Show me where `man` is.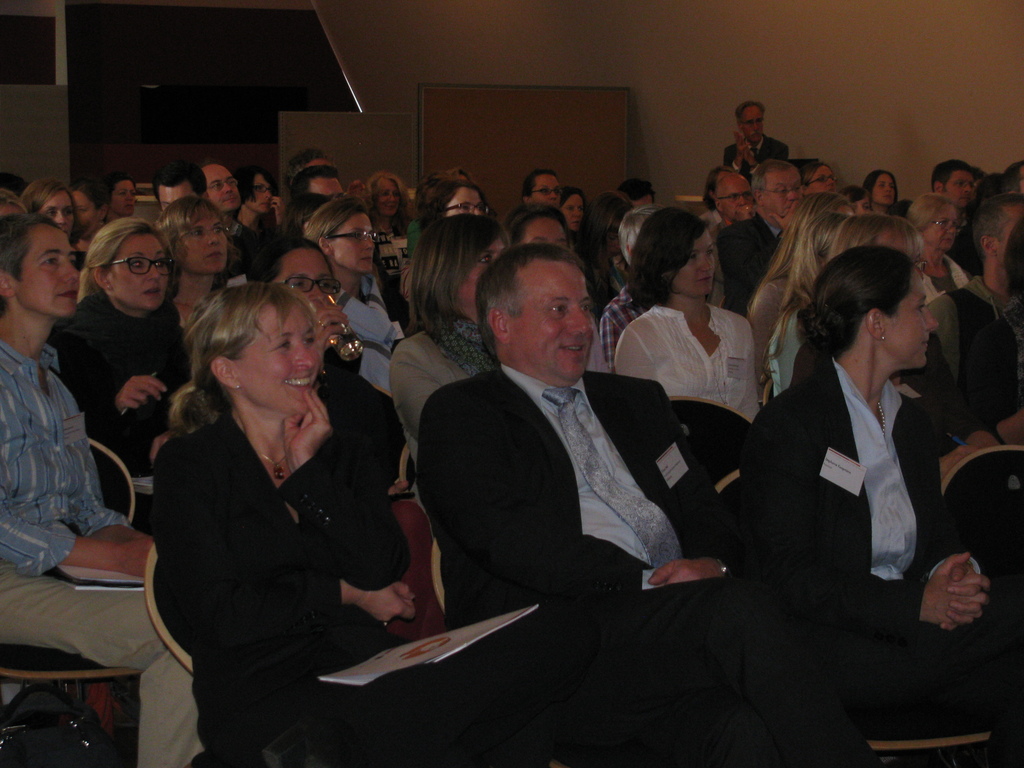
`man` is at <bbox>401, 240, 732, 669</bbox>.
